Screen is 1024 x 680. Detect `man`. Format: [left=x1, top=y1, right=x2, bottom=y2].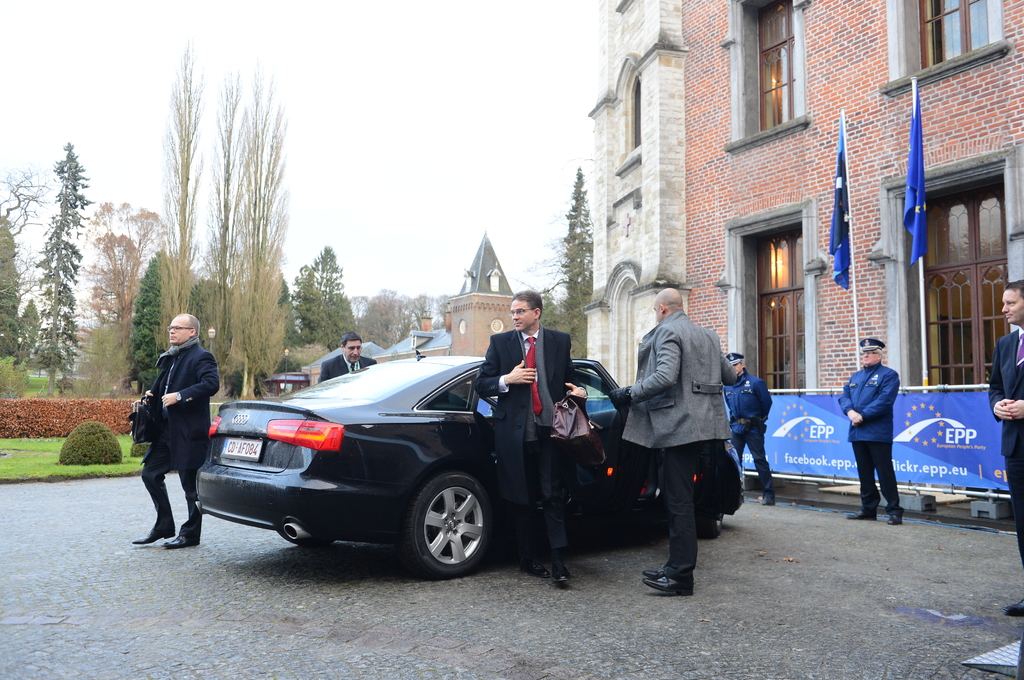
[left=129, top=314, right=221, bottom=548].
